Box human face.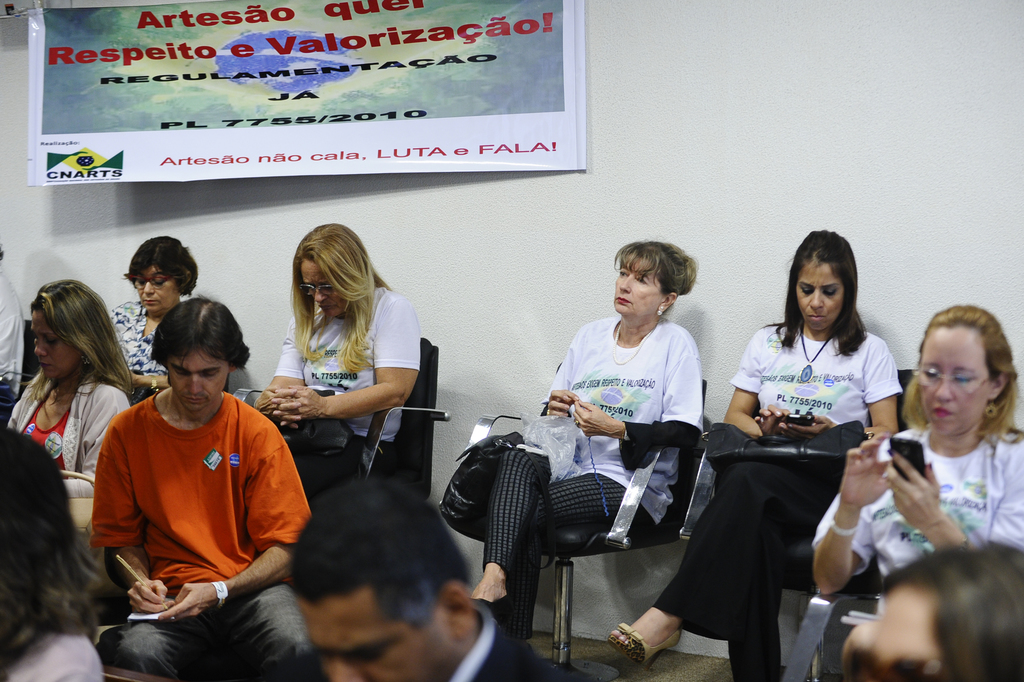
[919, 327, 989, 434].
